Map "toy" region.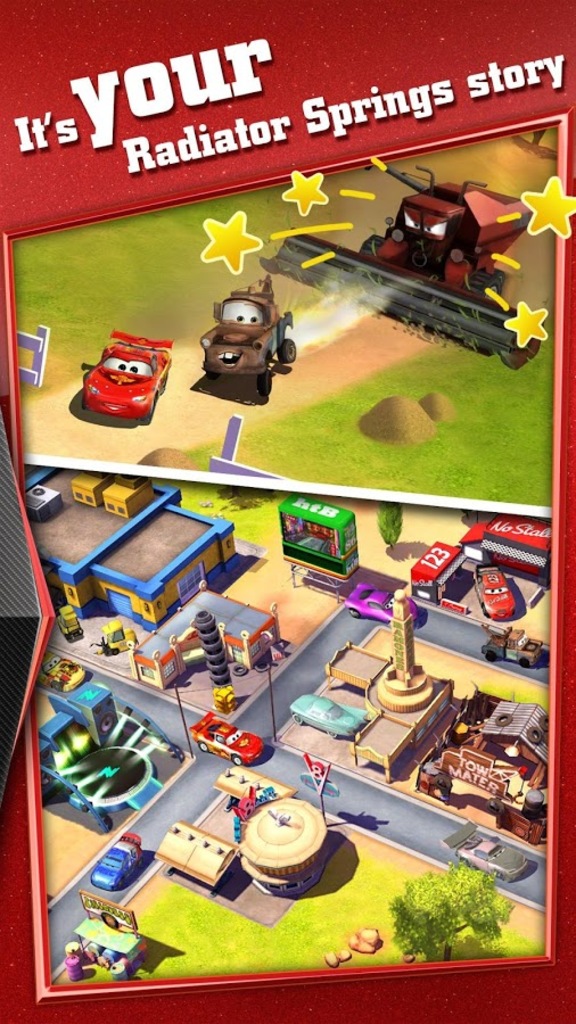
Mapped to 99 622 149 647.
